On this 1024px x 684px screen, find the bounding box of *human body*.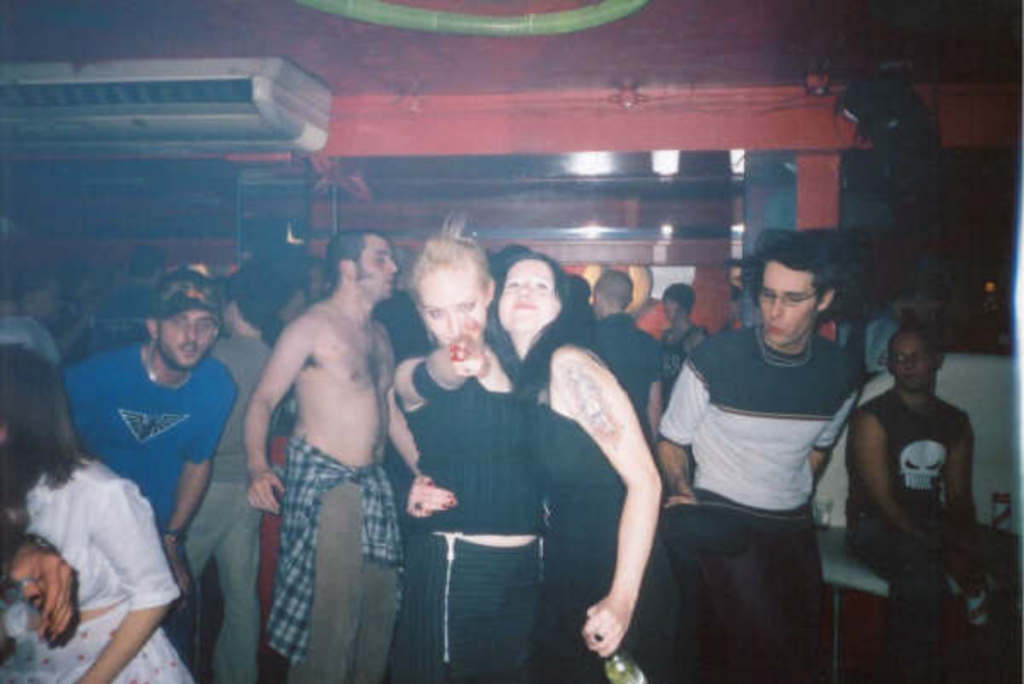
Bounding box: <region>840, 329, 1022, 682</region>.
